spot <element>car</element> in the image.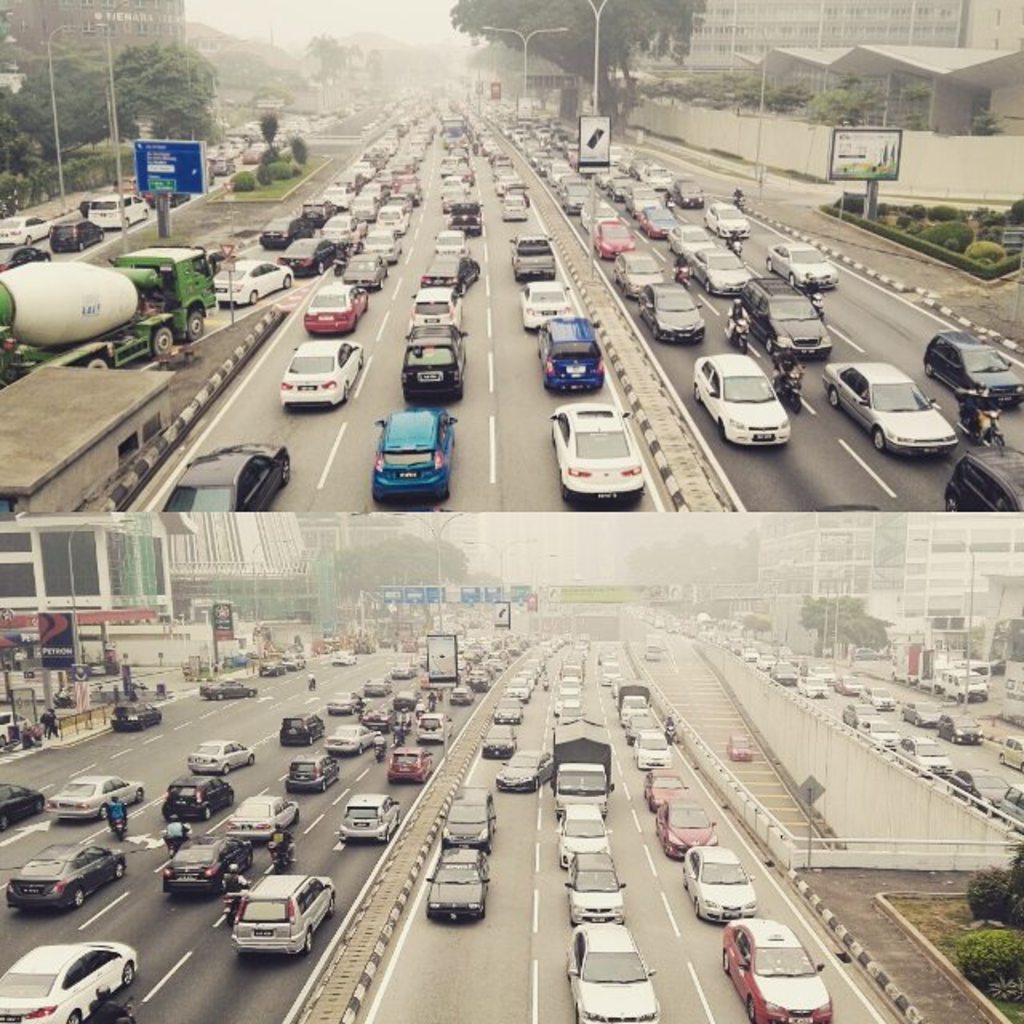
<element>car</element> found at [517,282,570,330].
